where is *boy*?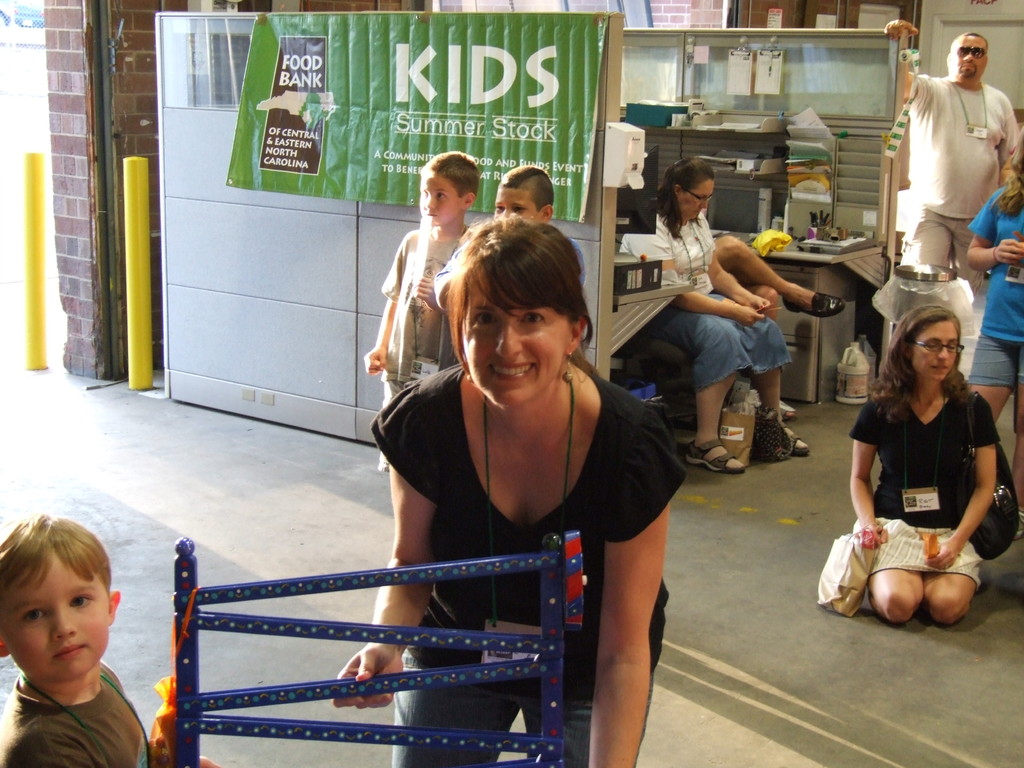
(left=451, top=165, right=588, bottom=318).
